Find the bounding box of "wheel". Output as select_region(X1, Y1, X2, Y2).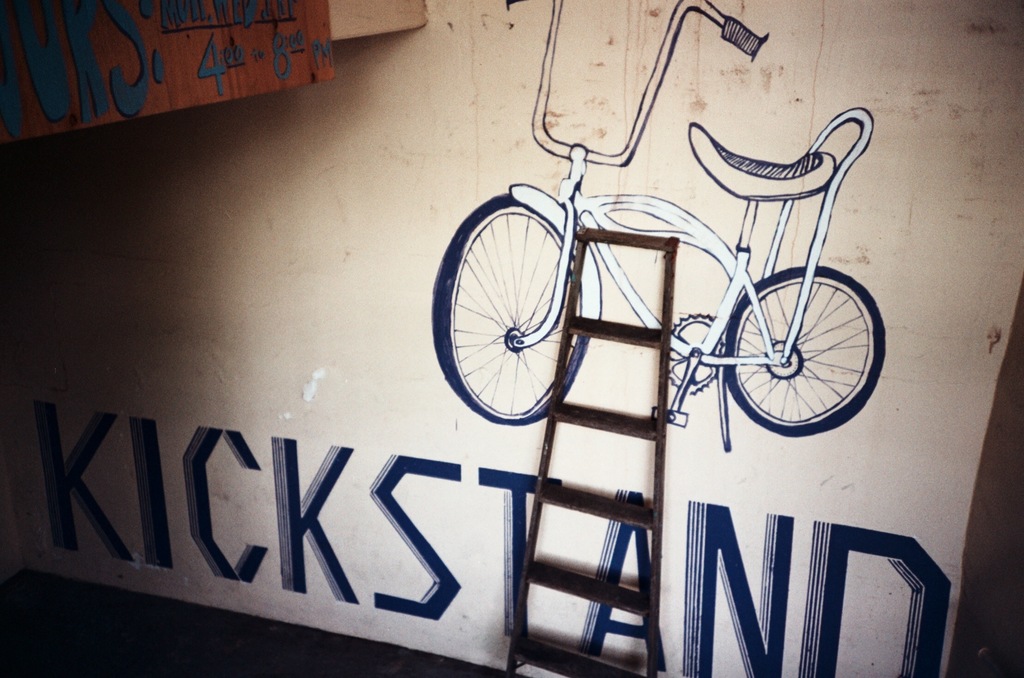
select_region(435, 190, 582, 417).
